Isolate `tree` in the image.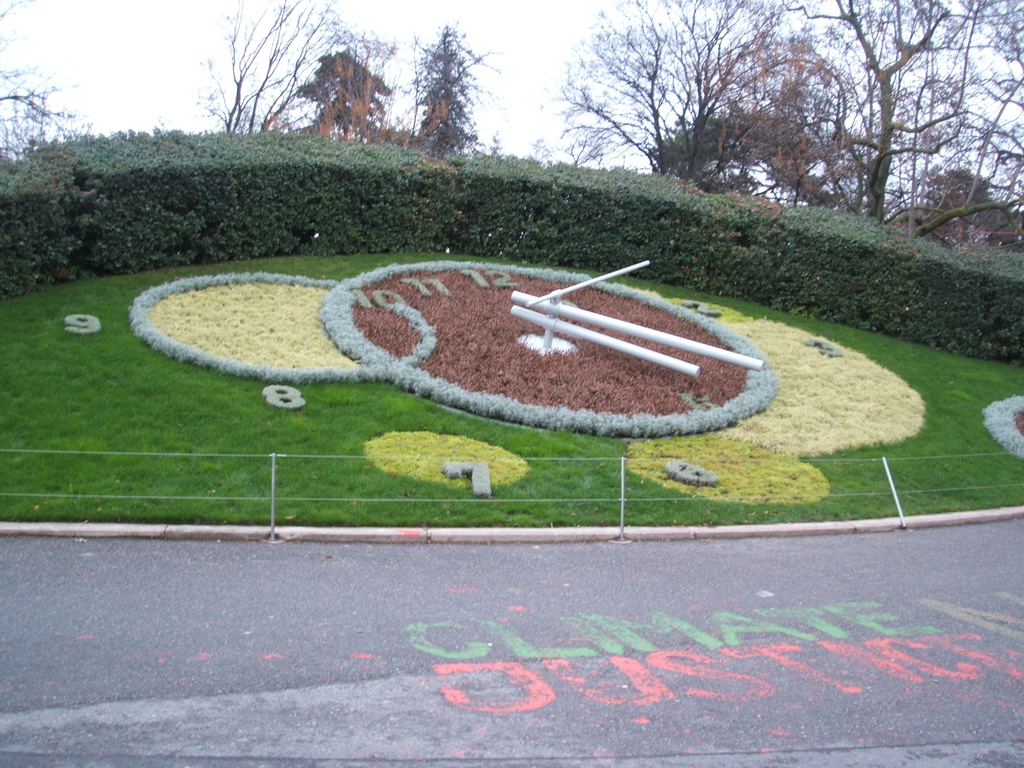
Isolated region: l=543, t=0, r=858, b=193.
